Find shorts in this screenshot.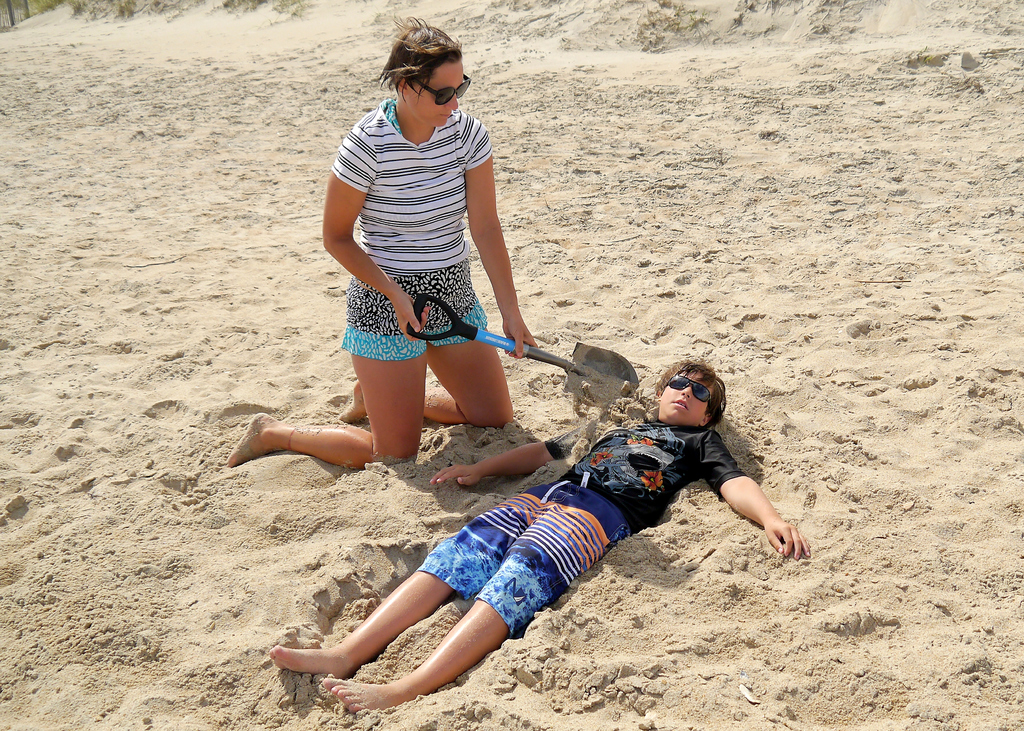
The bounding box for shorts is left=416, top=481, right=634, bottom=637.
